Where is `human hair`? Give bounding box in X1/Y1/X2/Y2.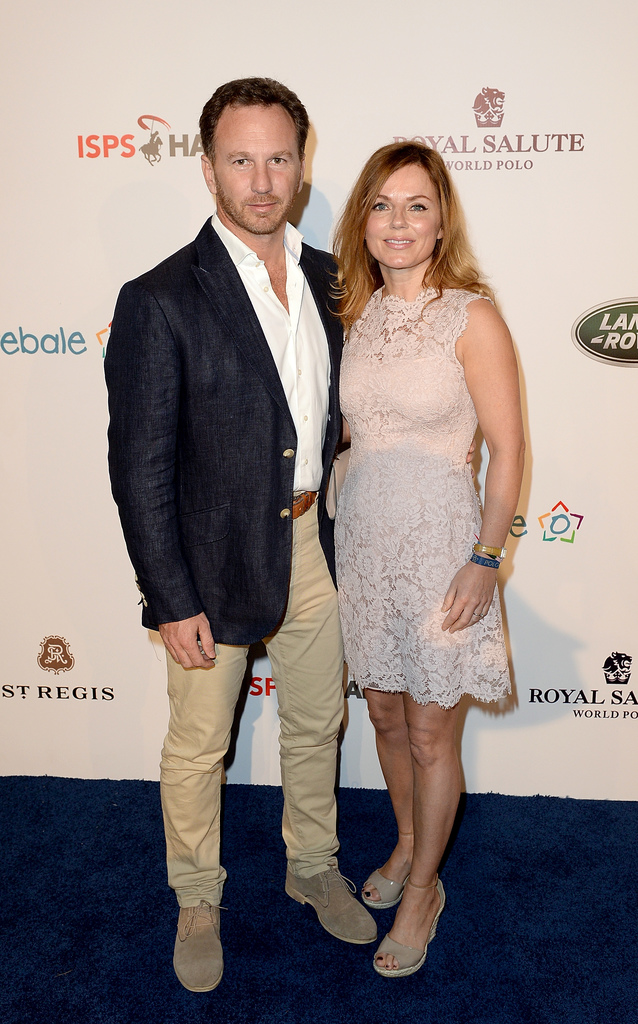
188/76/317/157.
